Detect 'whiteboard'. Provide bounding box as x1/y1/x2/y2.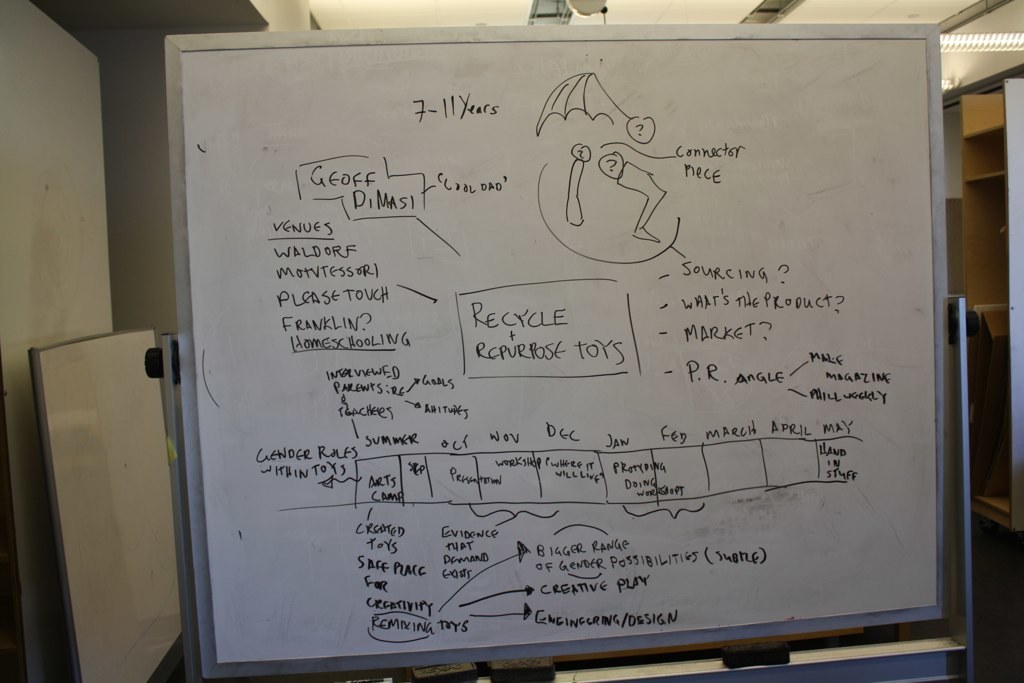
165/30/948/682.
